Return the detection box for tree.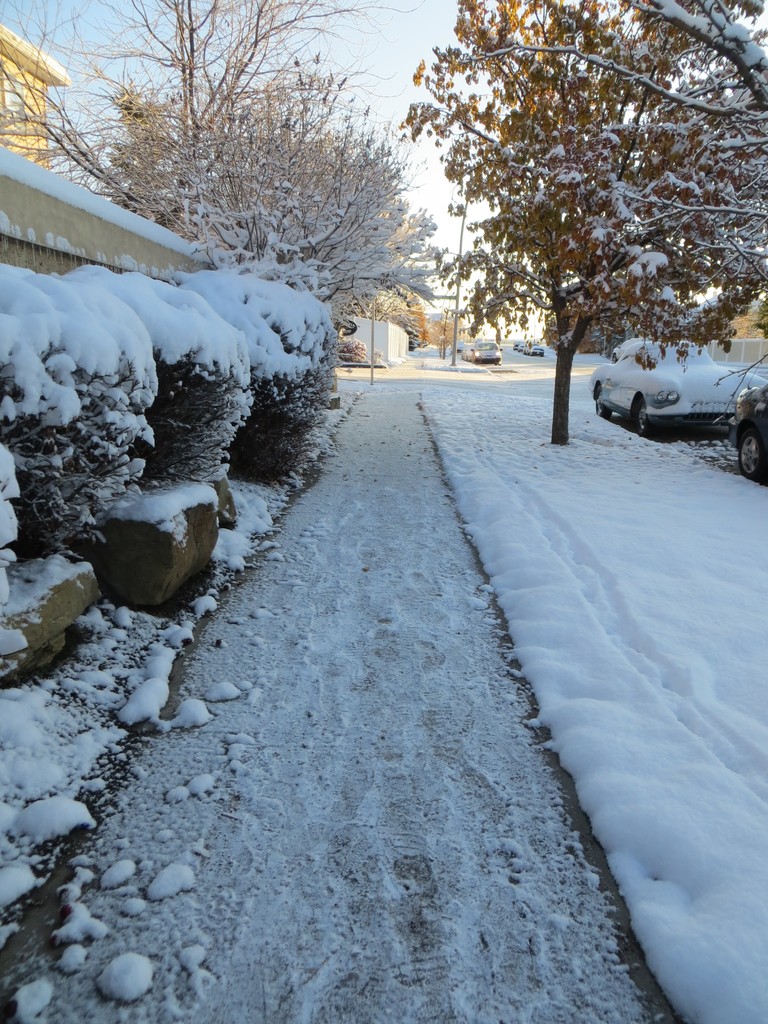
box=[538, 285, 632, 362].
